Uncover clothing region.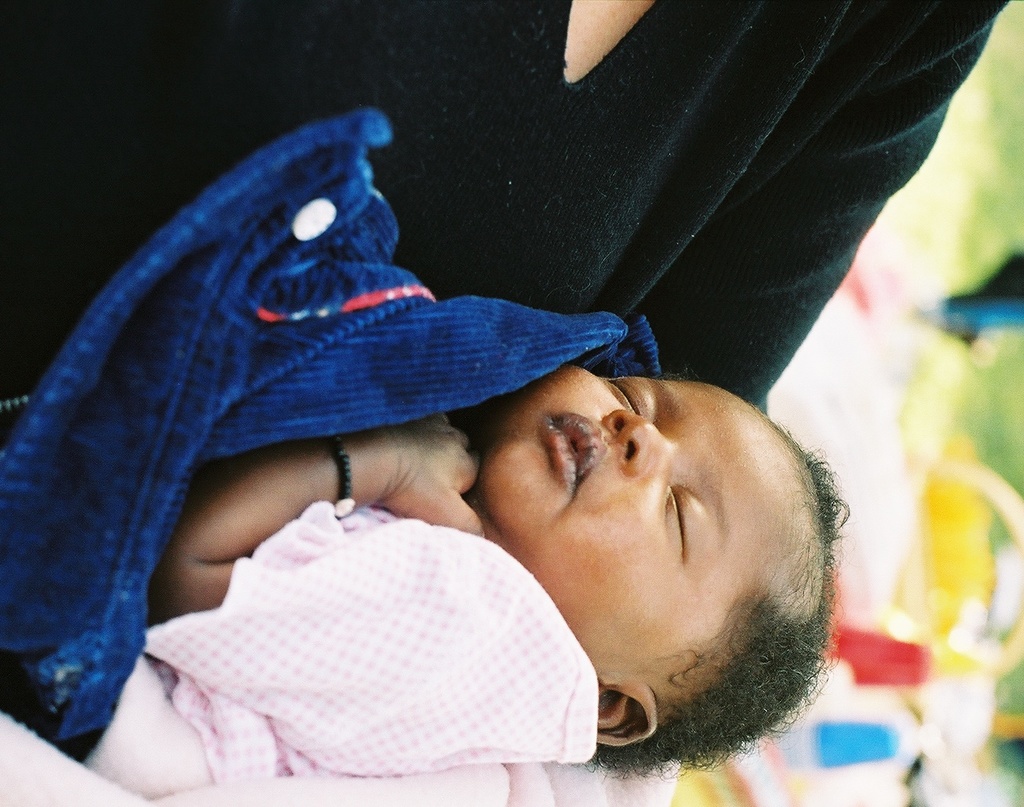
Uncovered: locate(0, 0, 1009, 458).
